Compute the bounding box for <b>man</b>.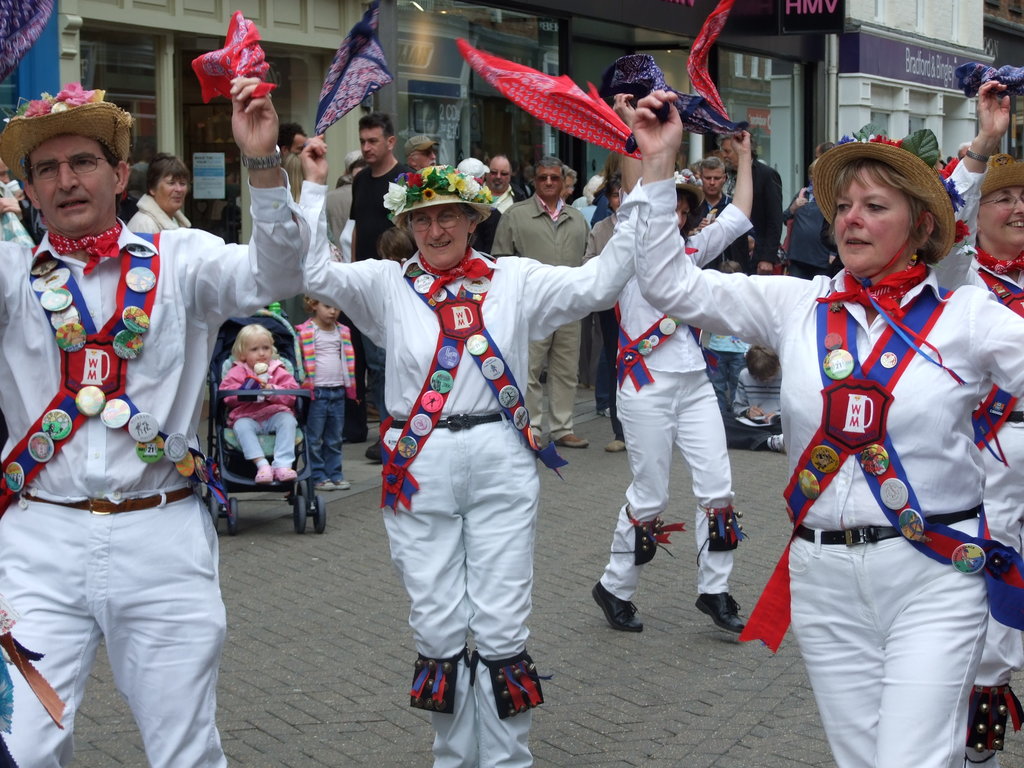
box=[492, 152, 593, 449].
